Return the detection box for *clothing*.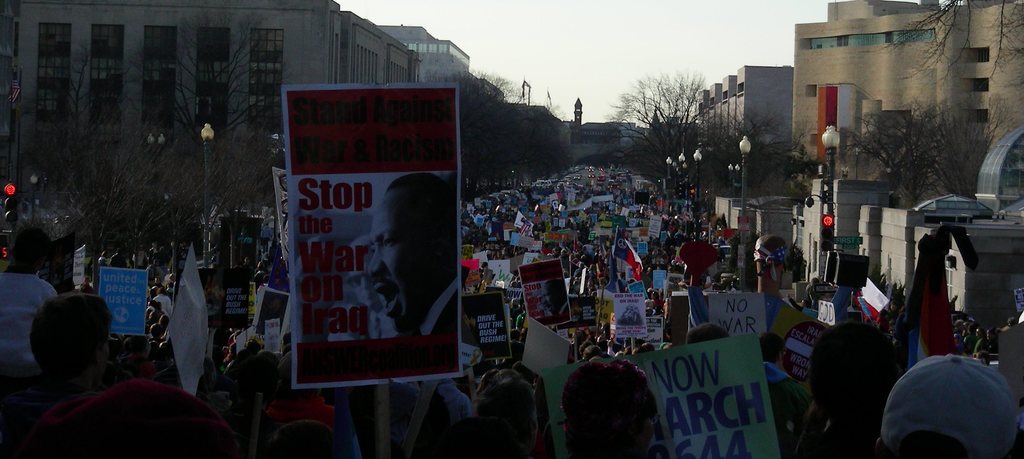
BBox(268, 394, 344, 458).
